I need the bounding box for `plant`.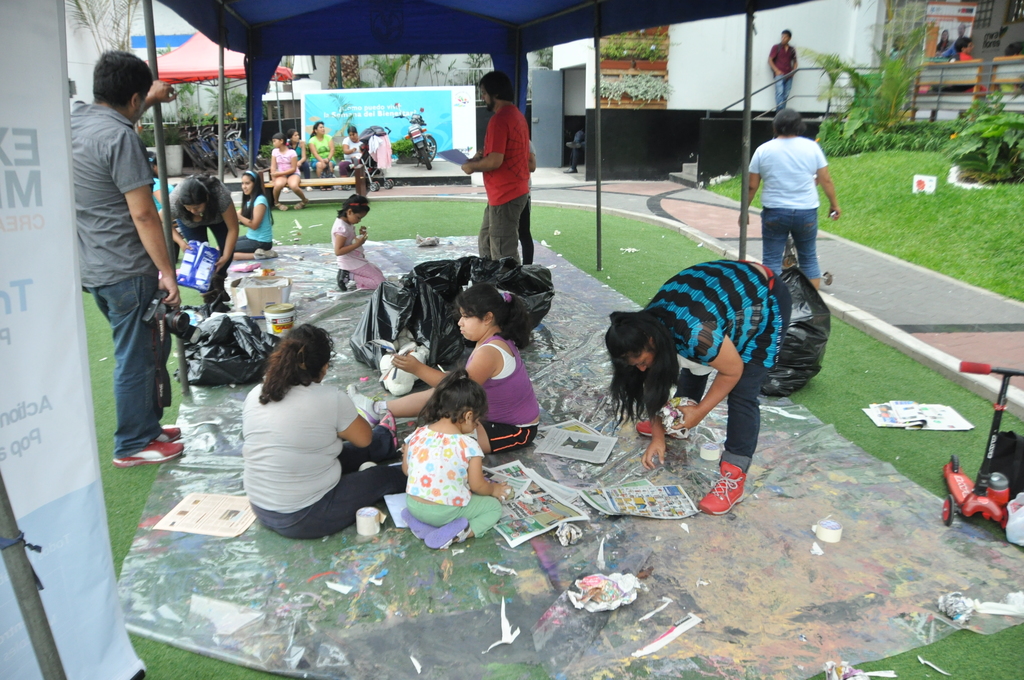
Here it is: 936, 86, 1016, 172.
